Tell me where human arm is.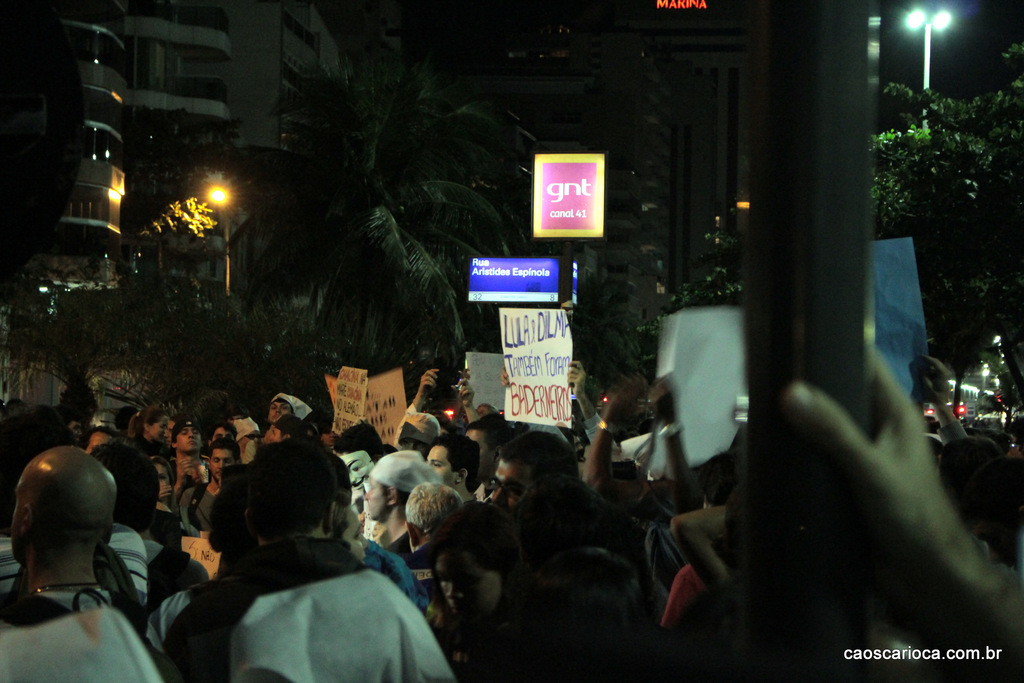
human arm is at (404, 367, 438, 413).
